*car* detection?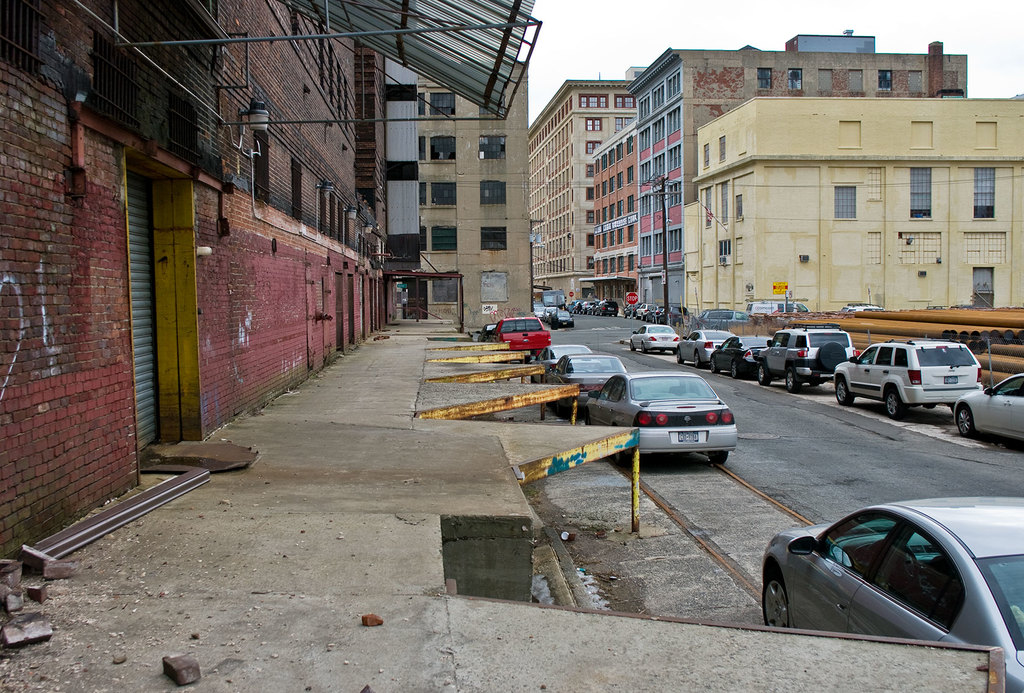
{"x1": 756, "y1": 499, "x2": 1023, "y2": 692}
